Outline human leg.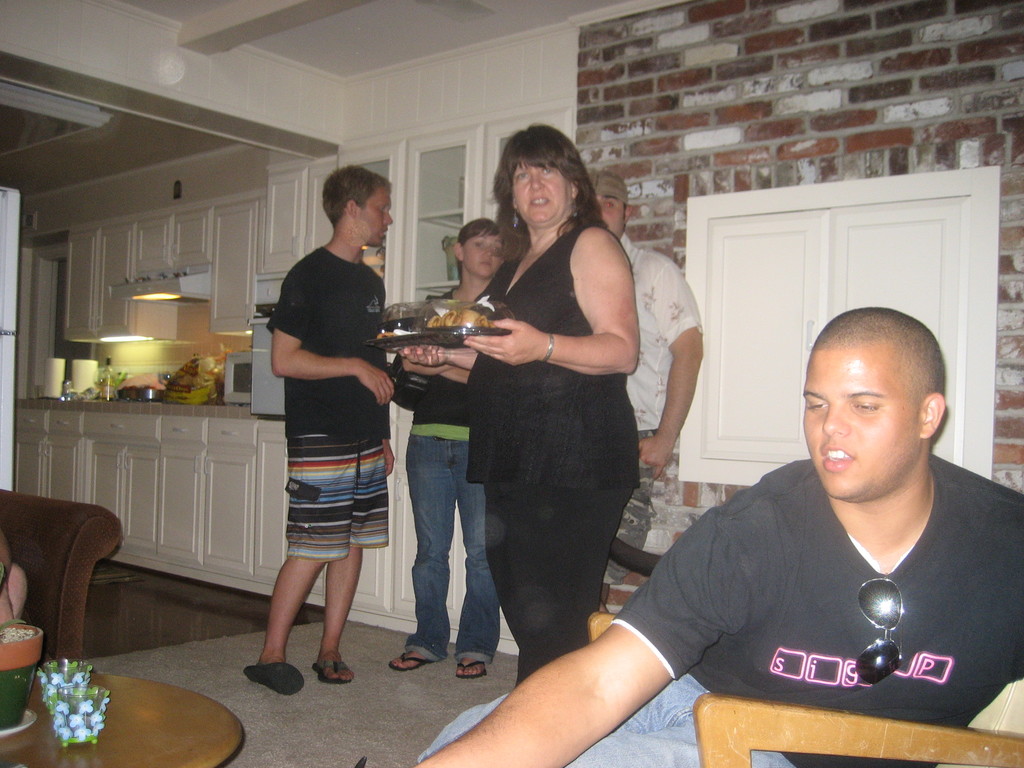
Outline: box(452, 436, 505, 684).
